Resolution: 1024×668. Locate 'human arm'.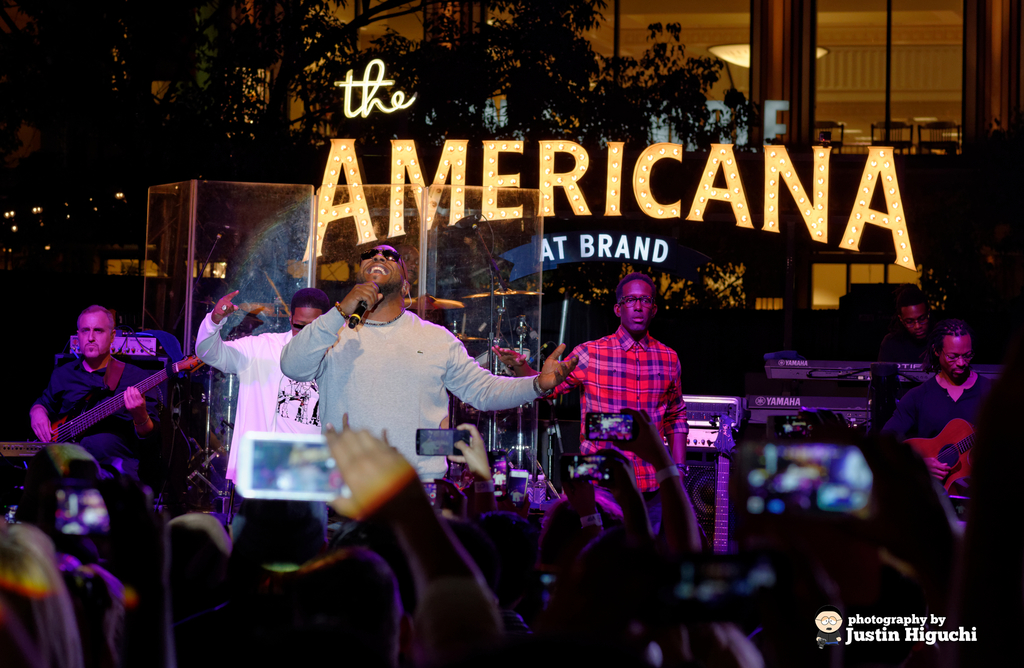
BBox(451, 425, 500, 532).
